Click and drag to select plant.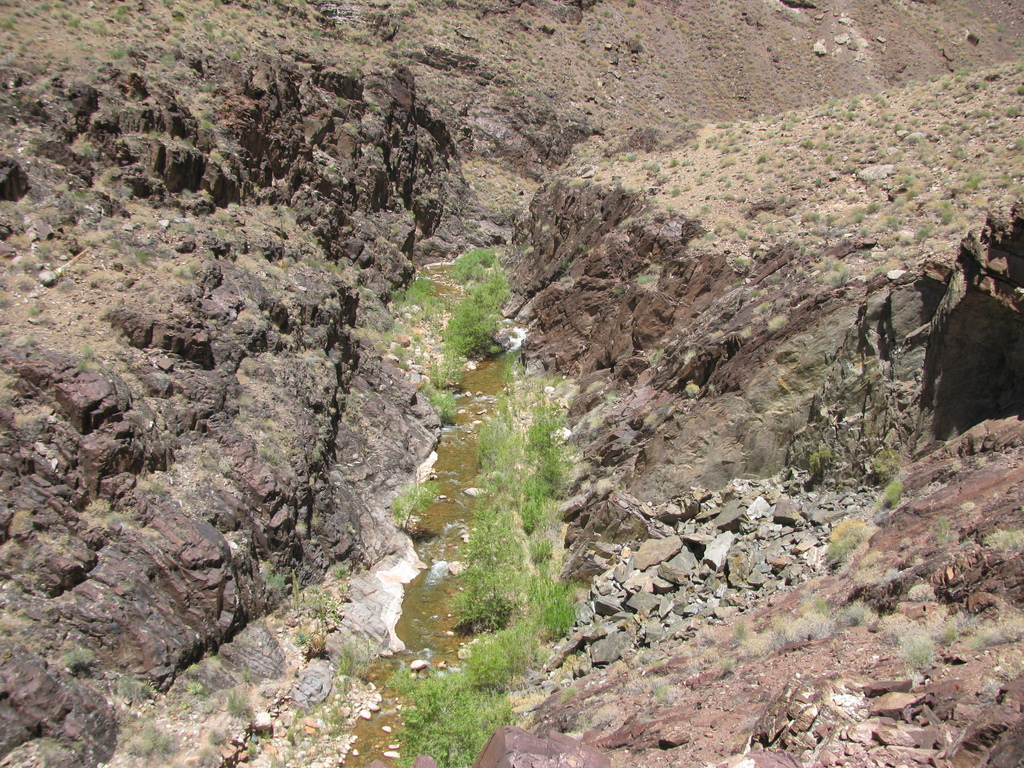
Selection: 374:143:381:157.
